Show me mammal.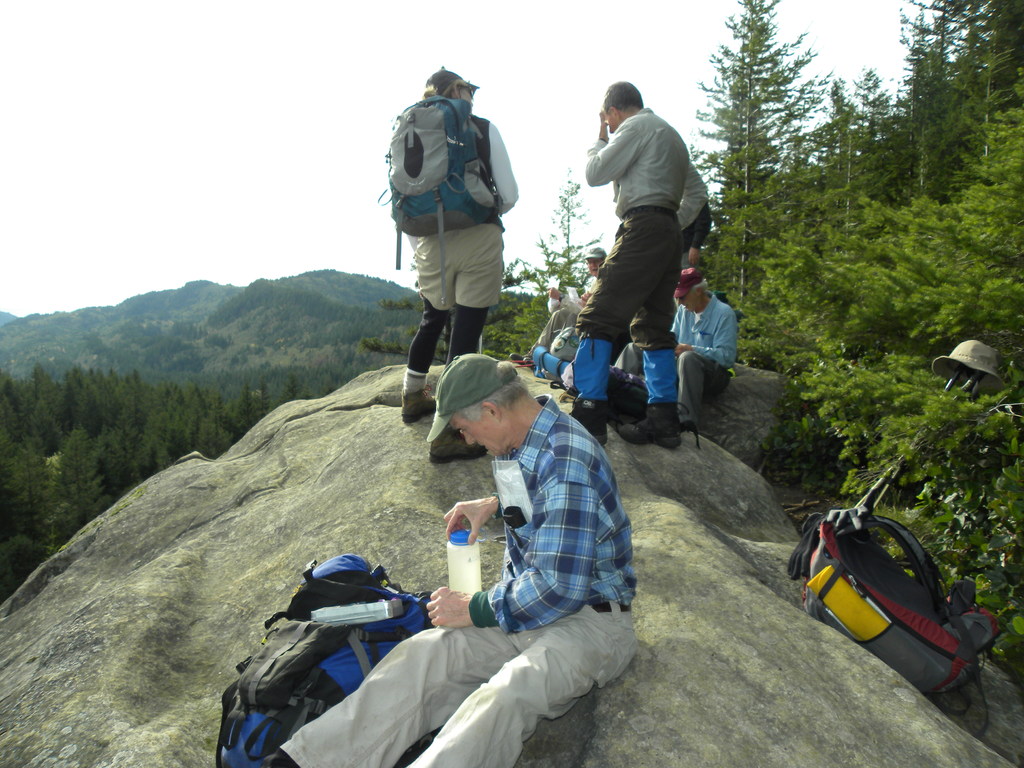
mammal is here: [579,75,722,451].
